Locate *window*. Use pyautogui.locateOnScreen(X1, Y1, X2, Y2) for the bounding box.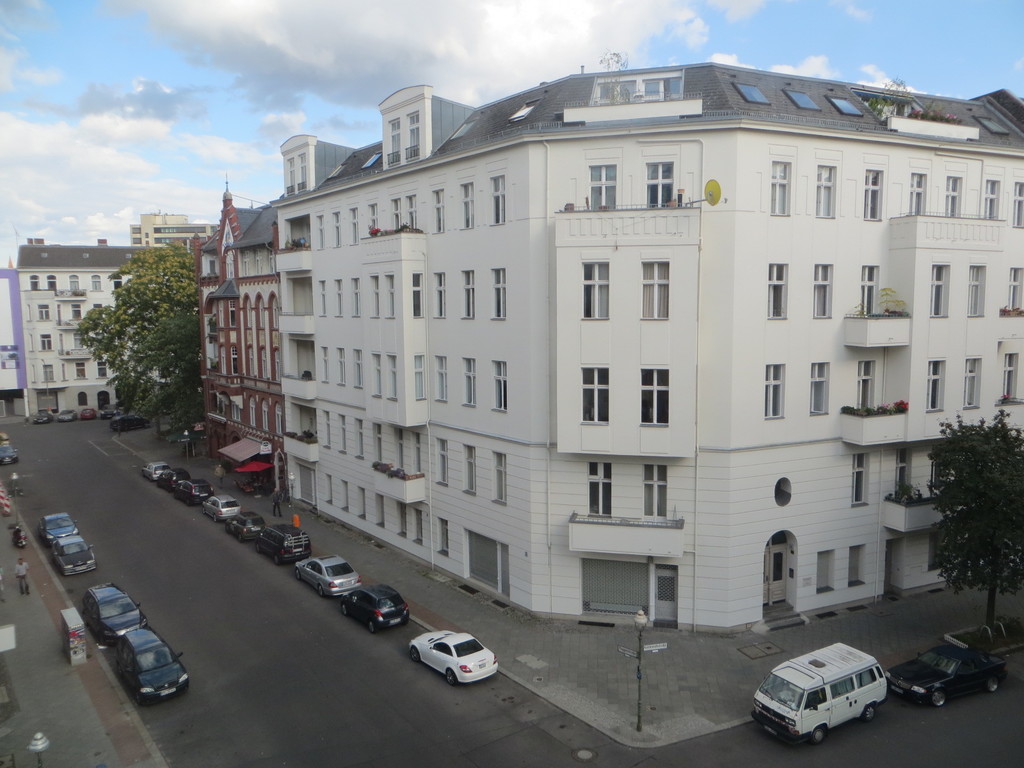
pyautogui.locateOnScreen(963, 360, 984, 410).
